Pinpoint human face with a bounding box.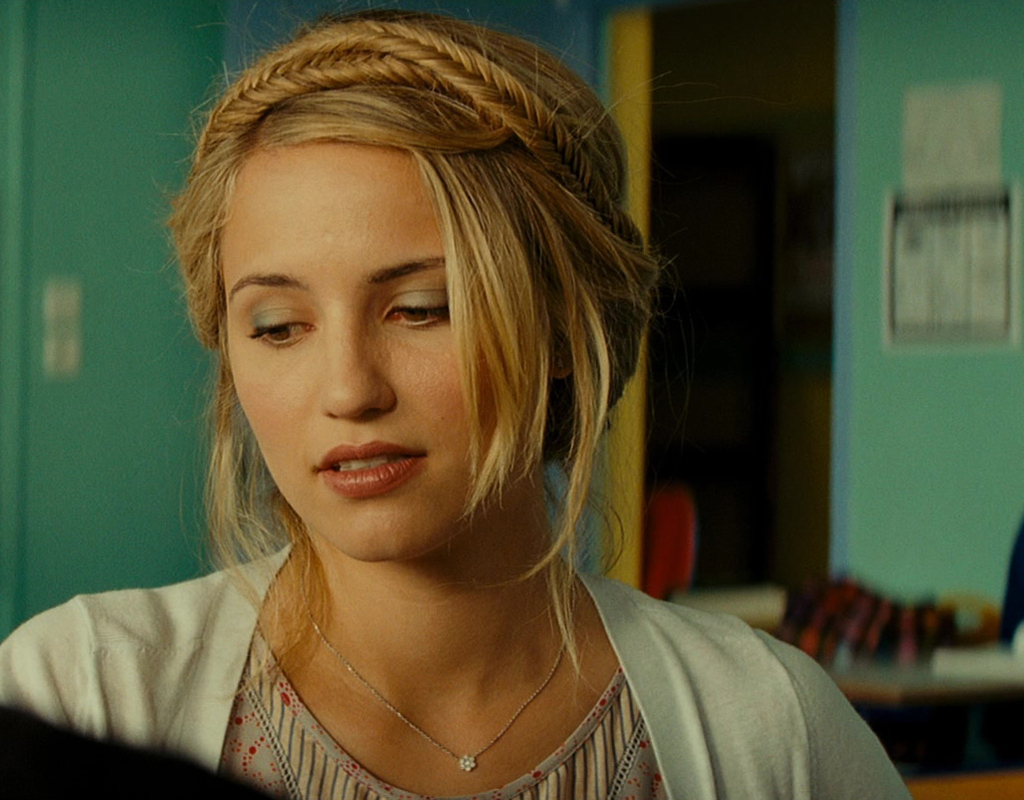
[x1=226, y1=145, x2=526, y2=565].
